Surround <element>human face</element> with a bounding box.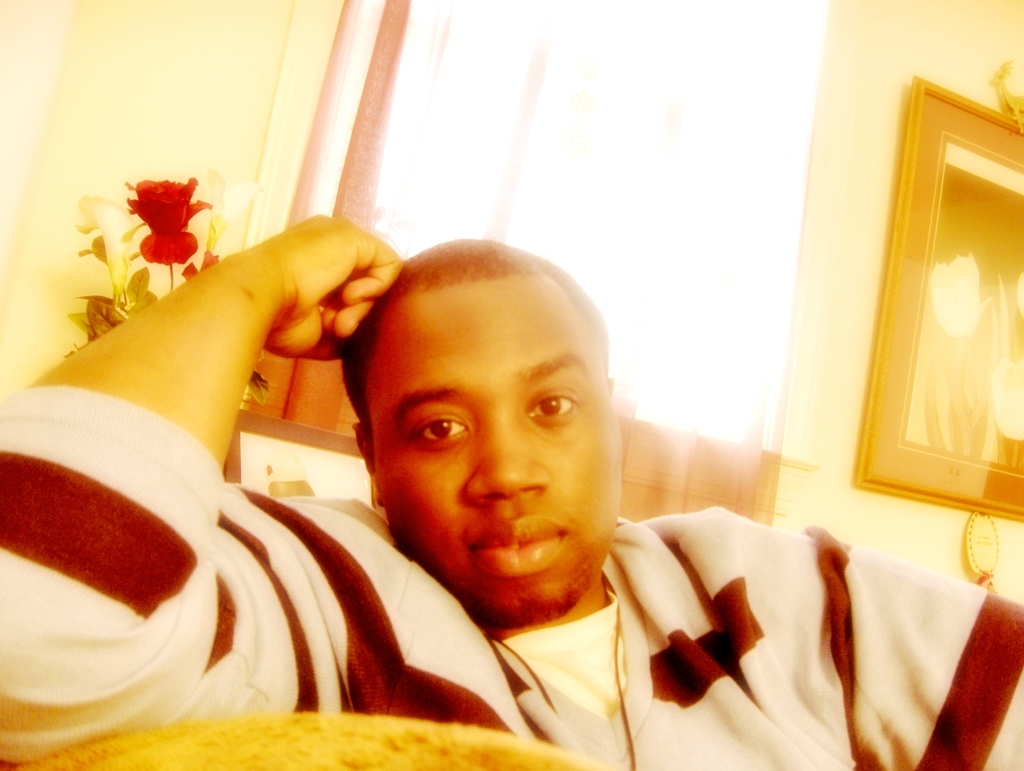
BBox(363, 277, 626, 624).
